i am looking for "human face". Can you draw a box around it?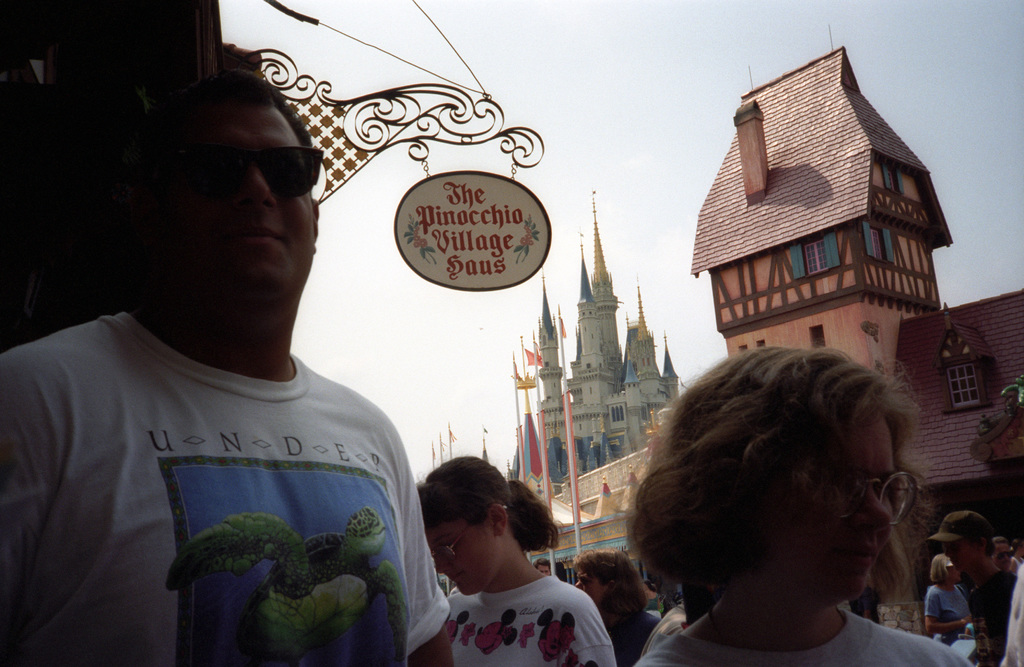
Sure, the bounding box is rect(163, 113, 318, 305).
